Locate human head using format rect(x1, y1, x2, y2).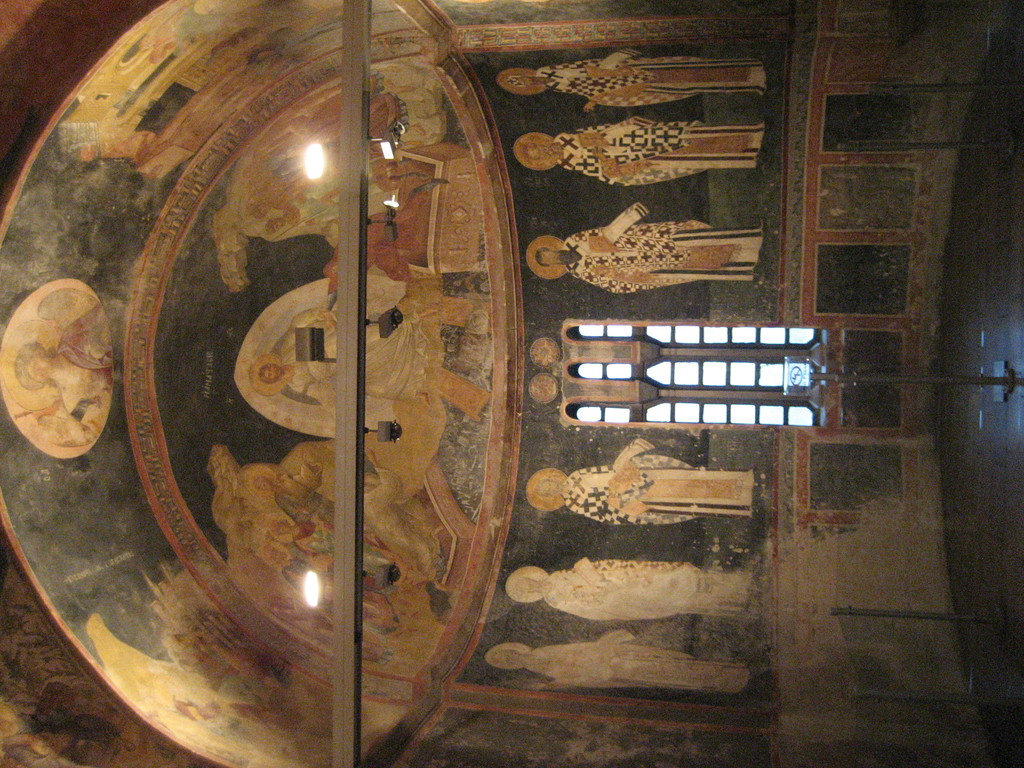
rect(533, 475, 562, 500).
